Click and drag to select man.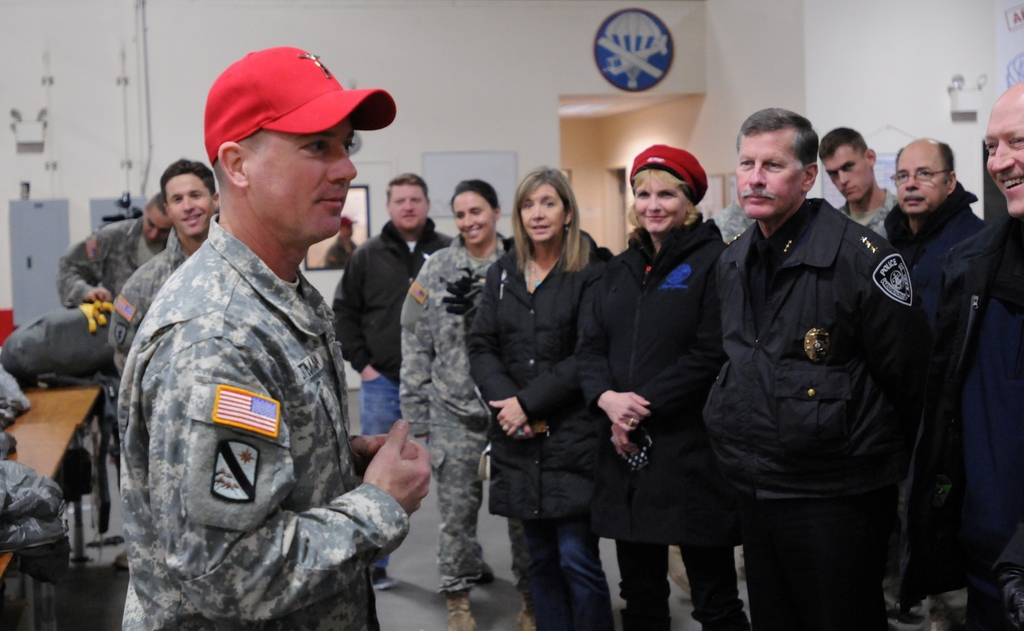
Selection: box=[815, 126, 900, 244].
